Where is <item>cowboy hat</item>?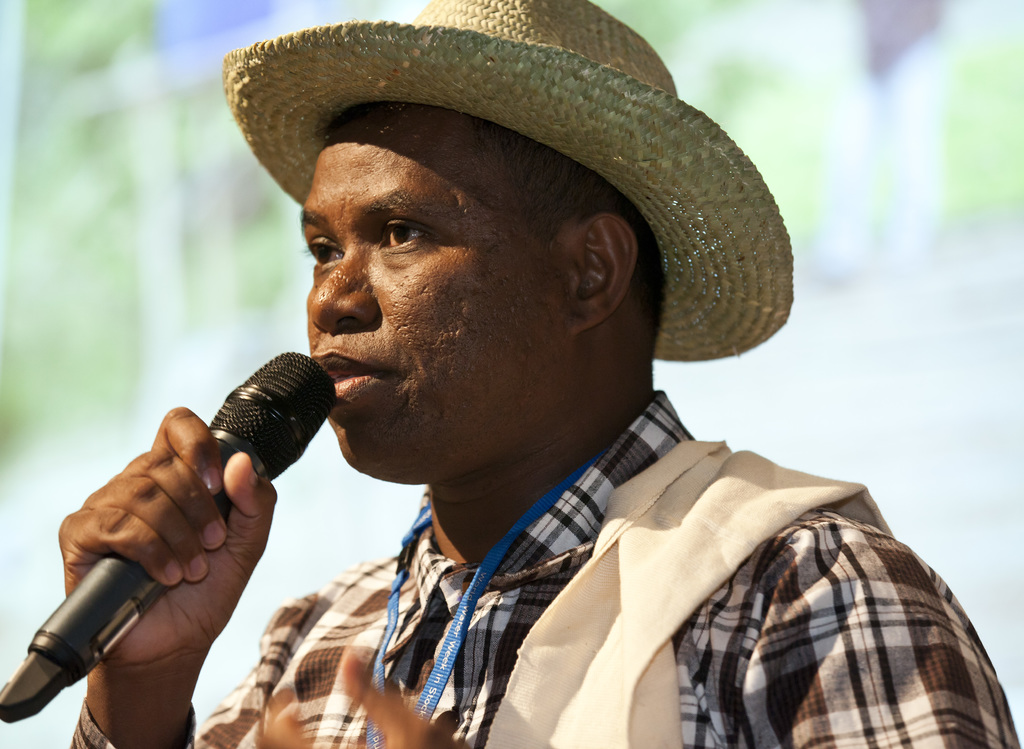
select_region(201, 0, 720, 340).
